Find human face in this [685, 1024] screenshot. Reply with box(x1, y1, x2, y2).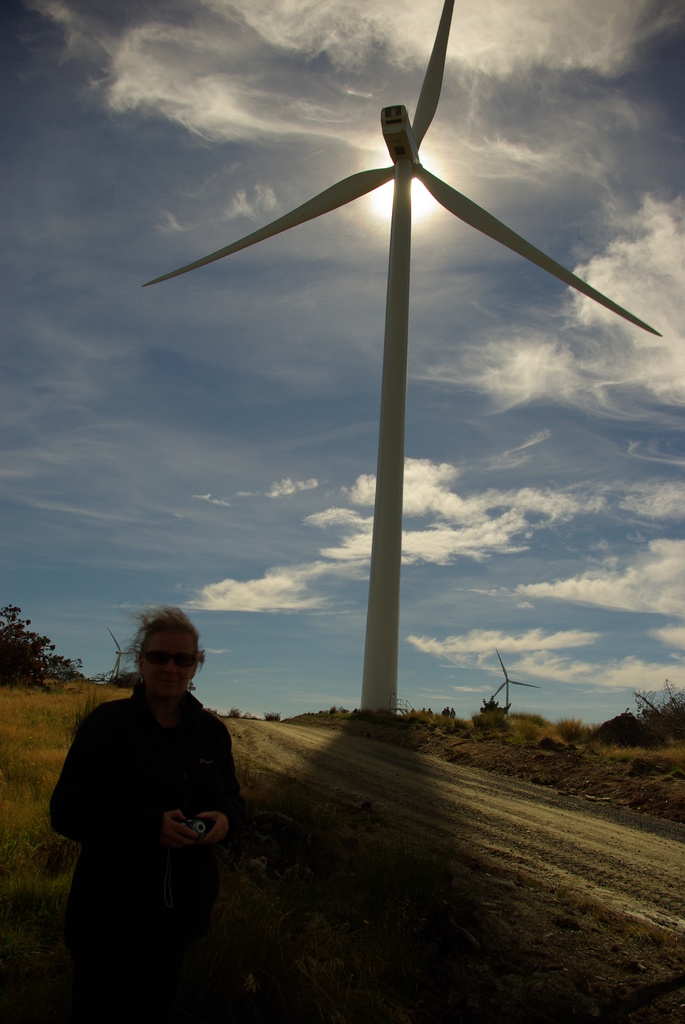
box(133, 629, 198, 701).
